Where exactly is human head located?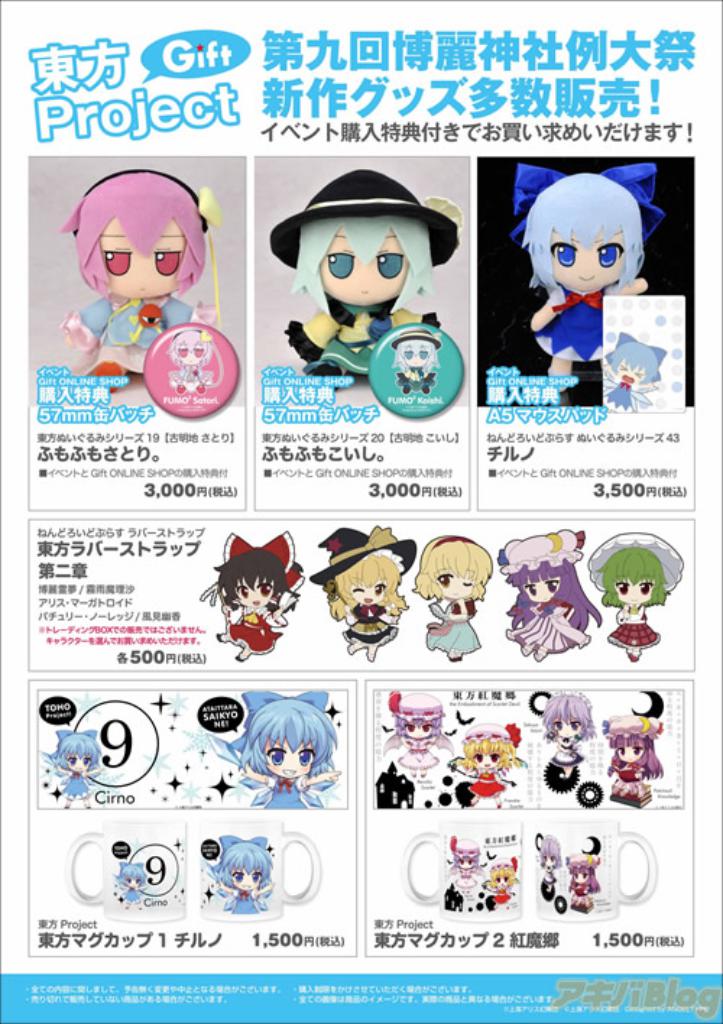
Its bounding box is BBox(523, 163, 652, 298).
